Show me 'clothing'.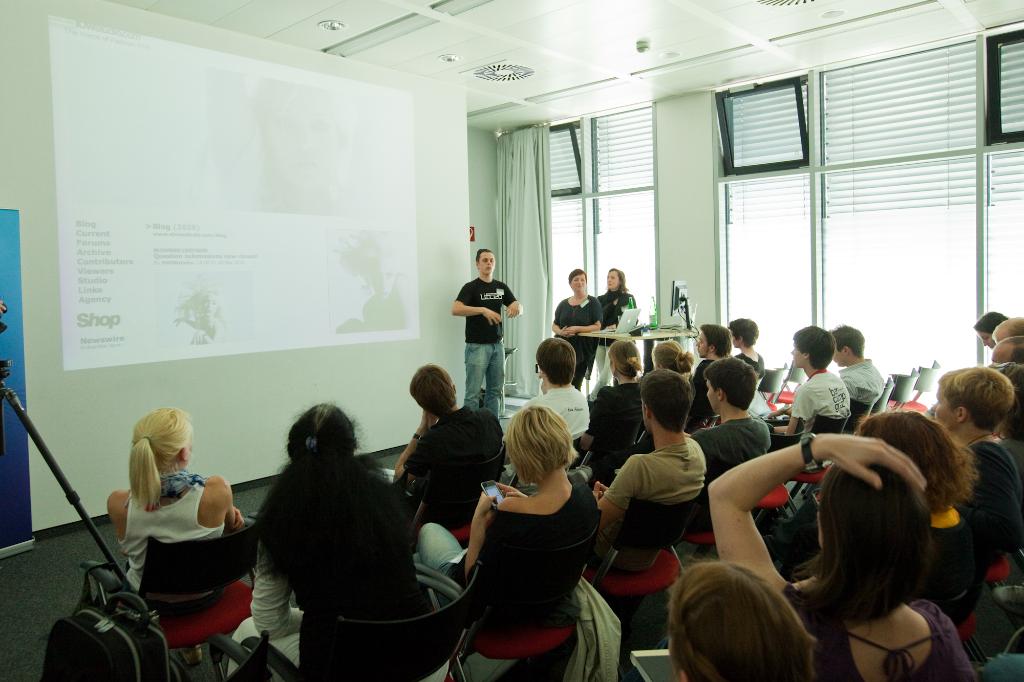
'clothing' is here: crop(509, 388, 593, 435).
